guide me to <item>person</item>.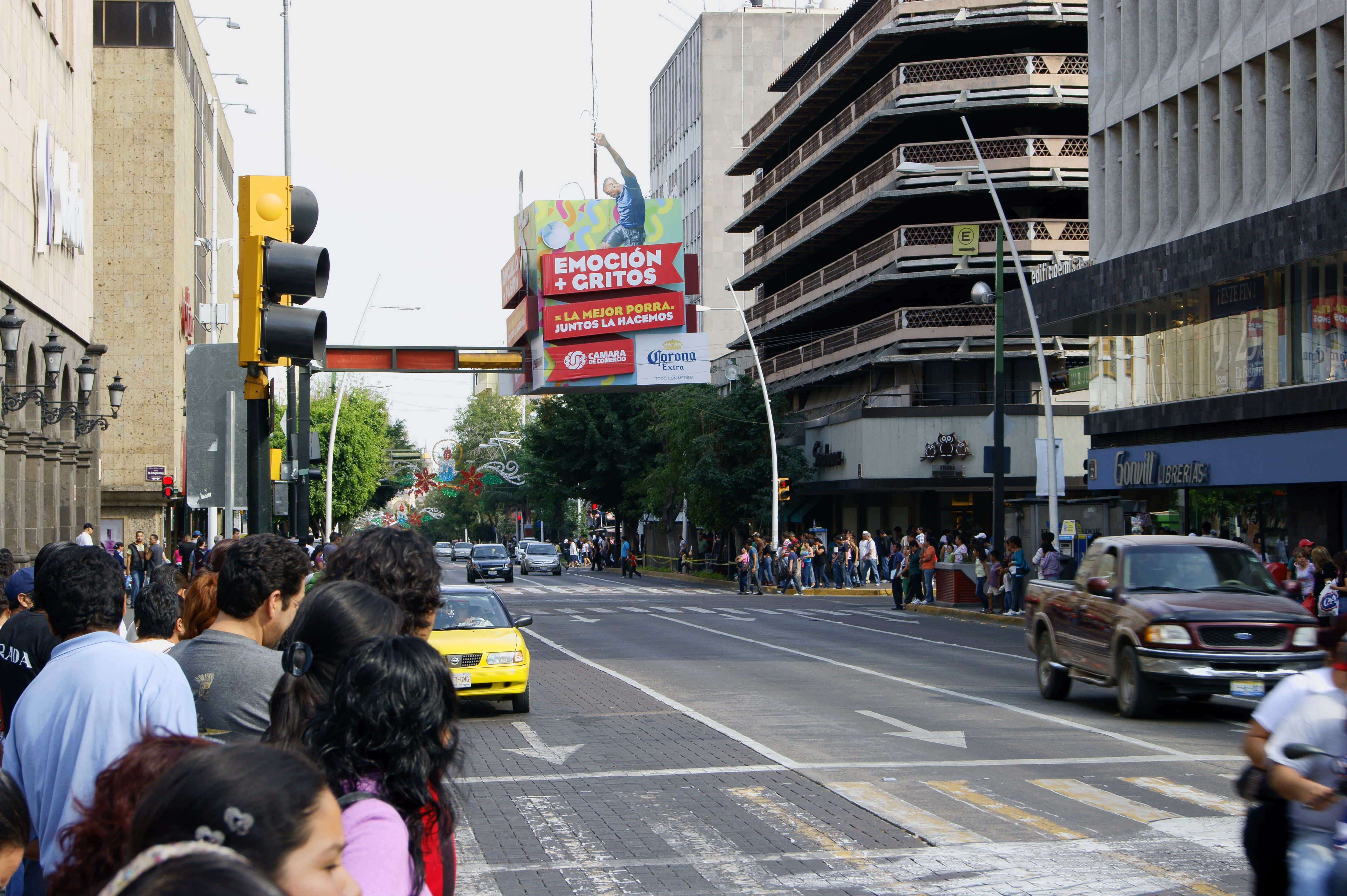
Guidance: bbox(365, 174, 395, 261).
